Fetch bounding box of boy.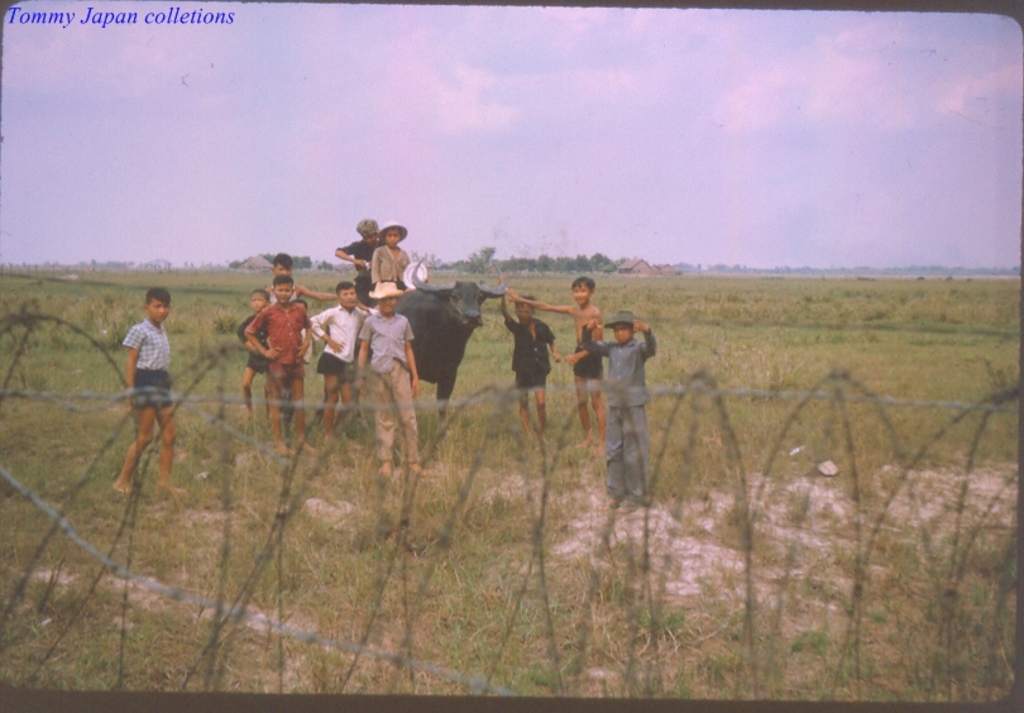
Bbox: (498, 276, 561, 441).
